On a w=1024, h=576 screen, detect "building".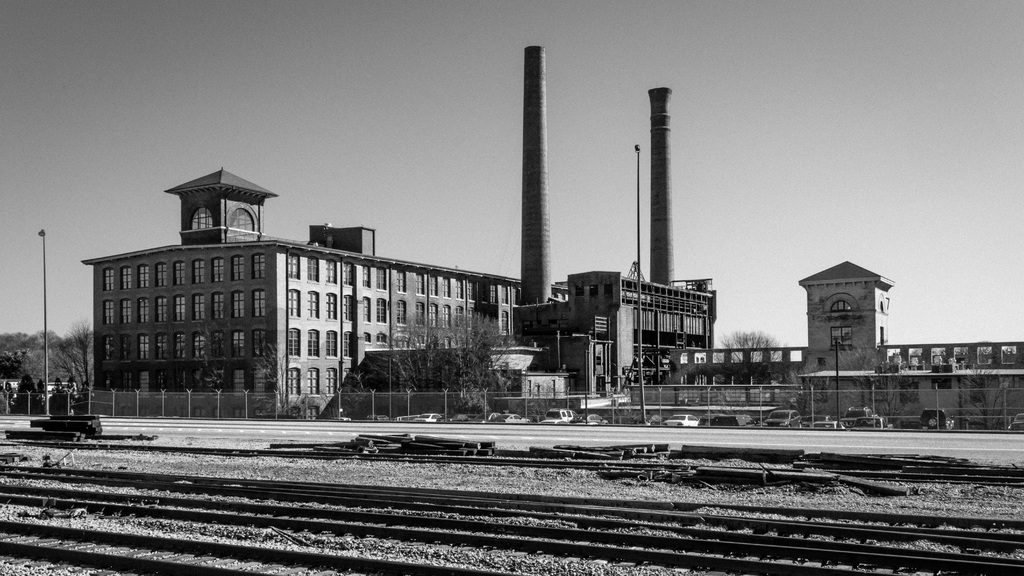
Rect(557, 264, 724, 396).
